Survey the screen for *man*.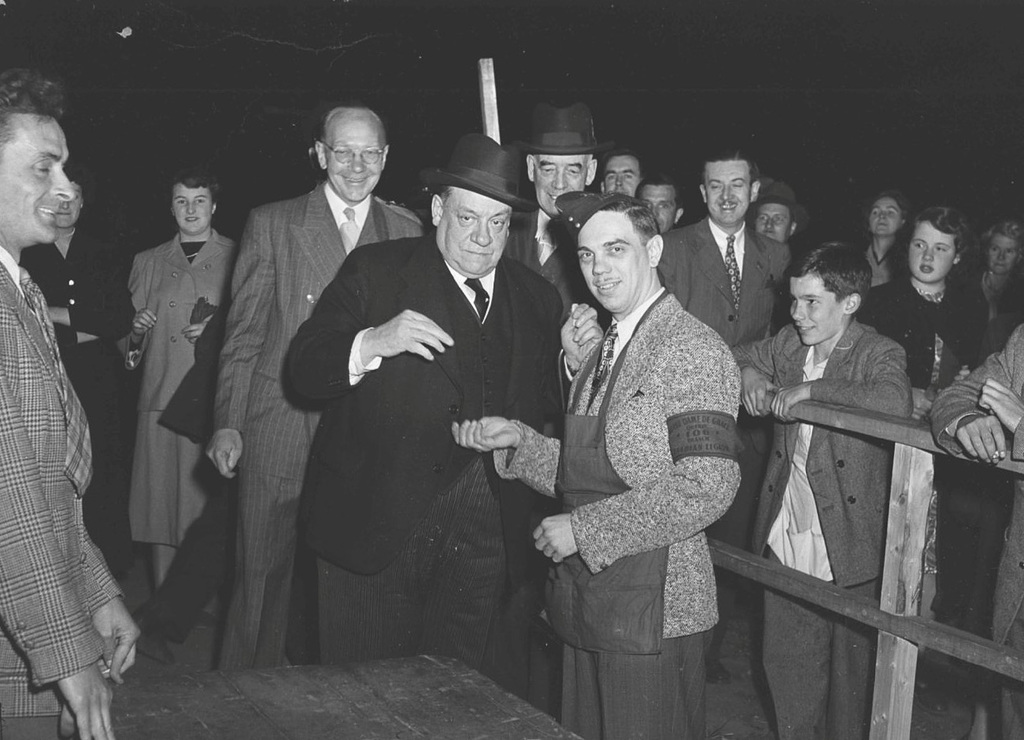
Survey found: select_region(109, 164, 231, 606).
